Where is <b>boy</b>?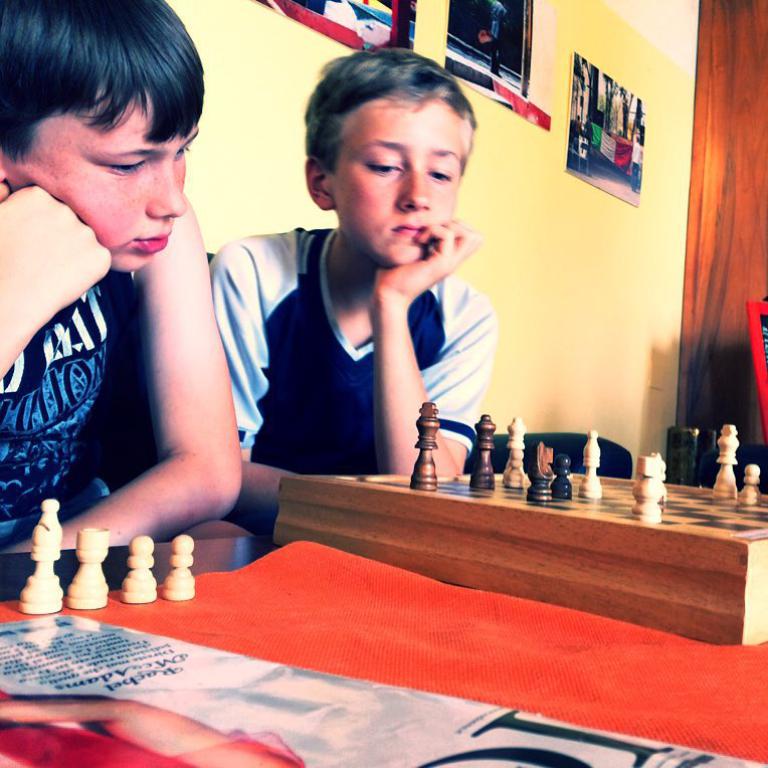
0 0 280 547.
